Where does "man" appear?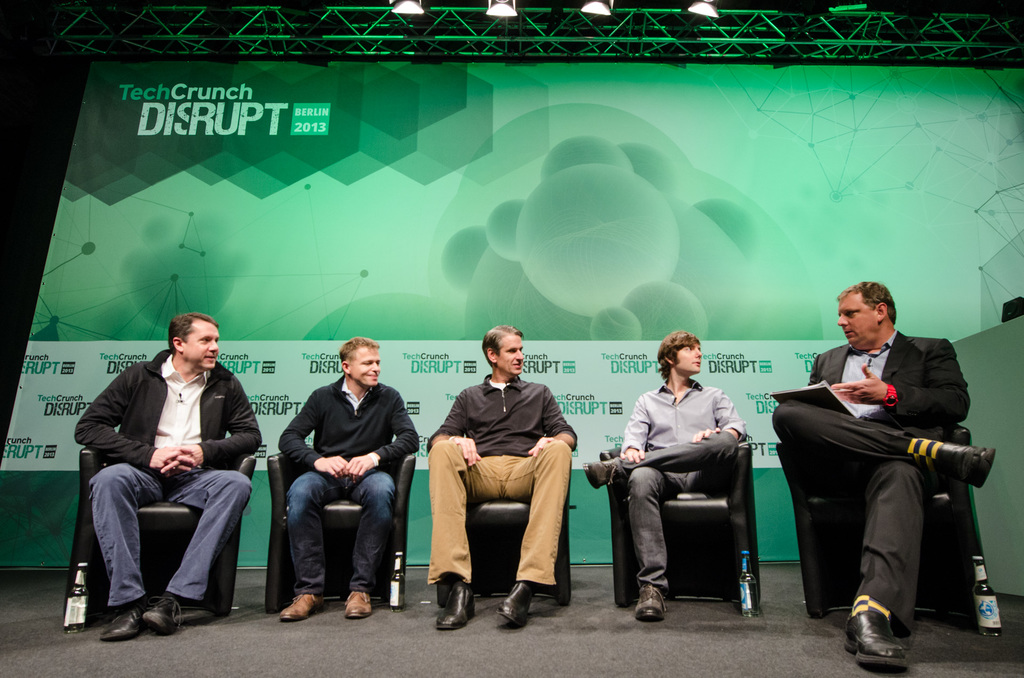
Appears at Rect(280, 336, 419, 622).
